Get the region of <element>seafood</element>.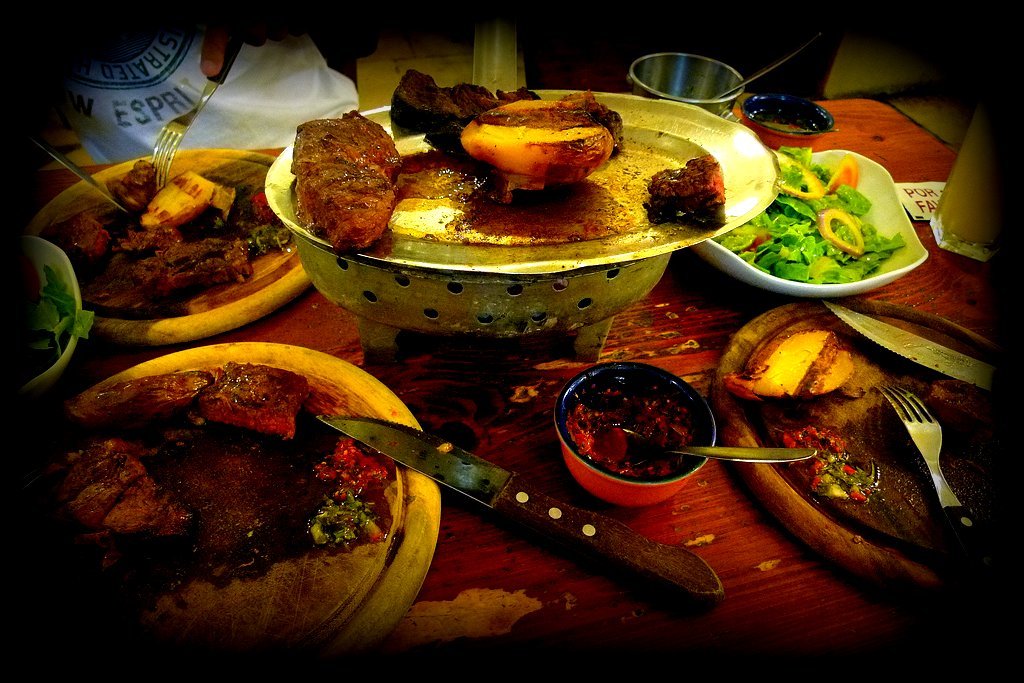
391:69:535:154.
